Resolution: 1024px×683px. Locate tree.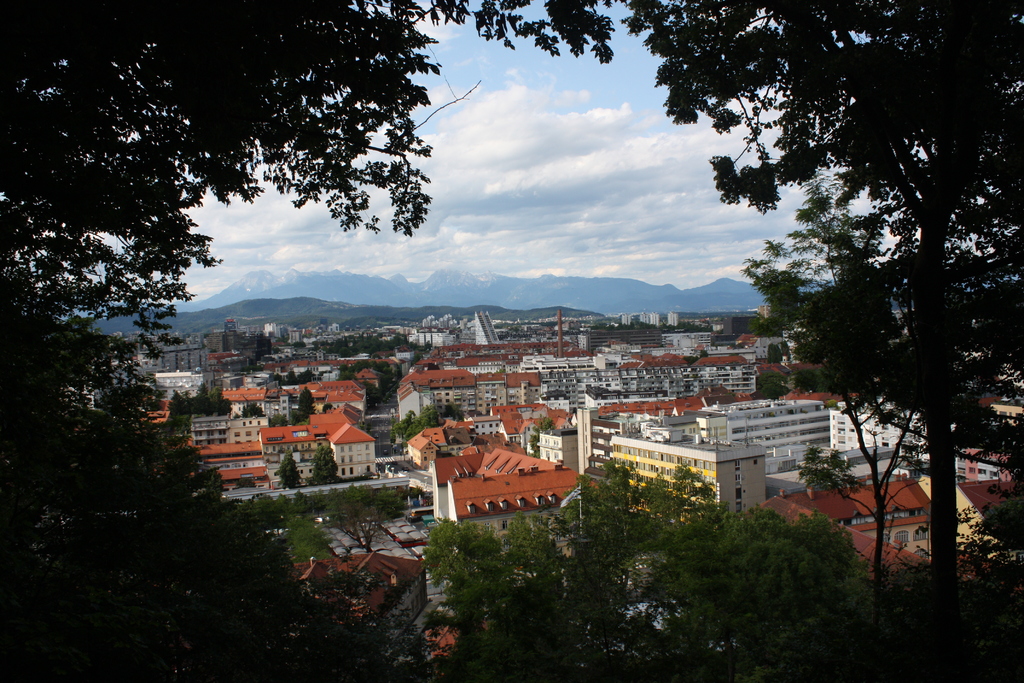
323:402:335:414.
